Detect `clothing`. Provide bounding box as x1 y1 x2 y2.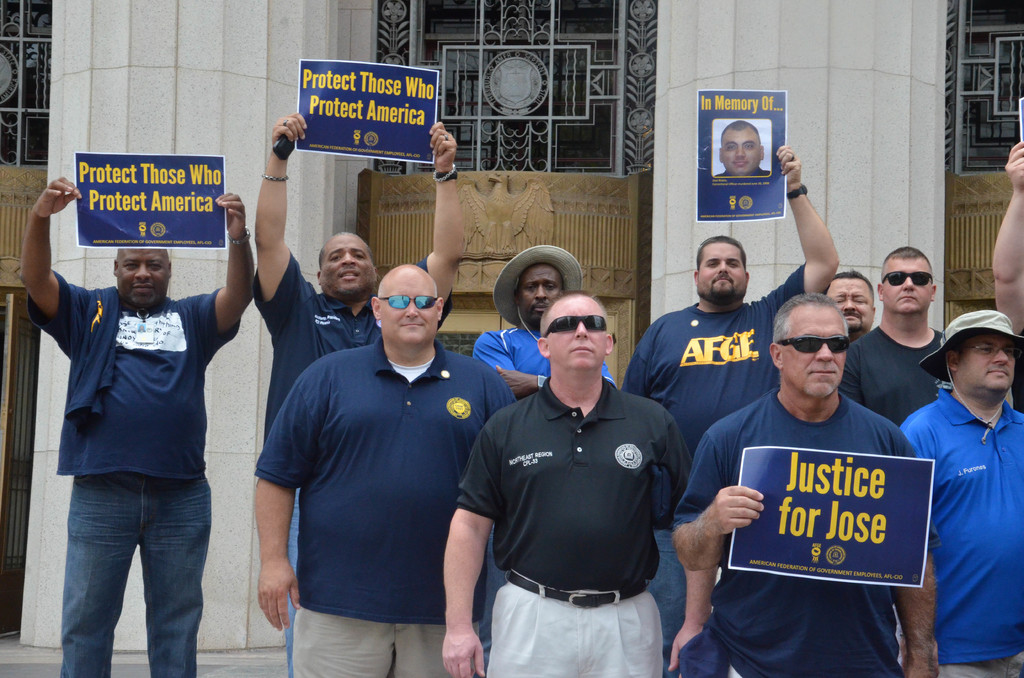
473 326 613 394.
